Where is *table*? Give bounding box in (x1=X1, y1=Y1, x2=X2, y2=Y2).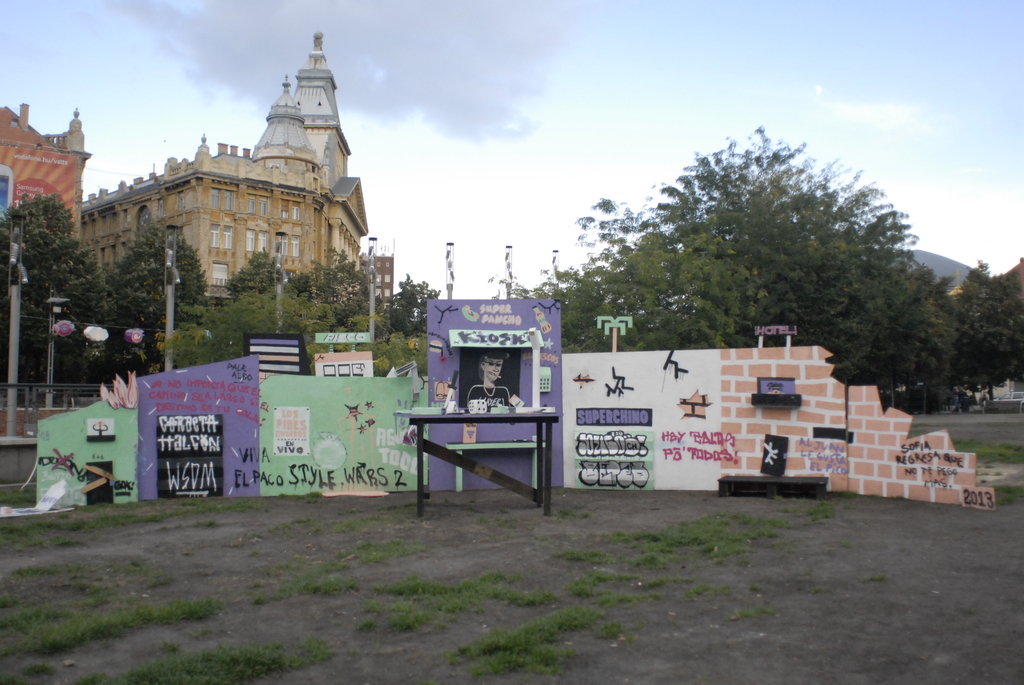
(x1=390, y1=398, x2=596, y2=503).
